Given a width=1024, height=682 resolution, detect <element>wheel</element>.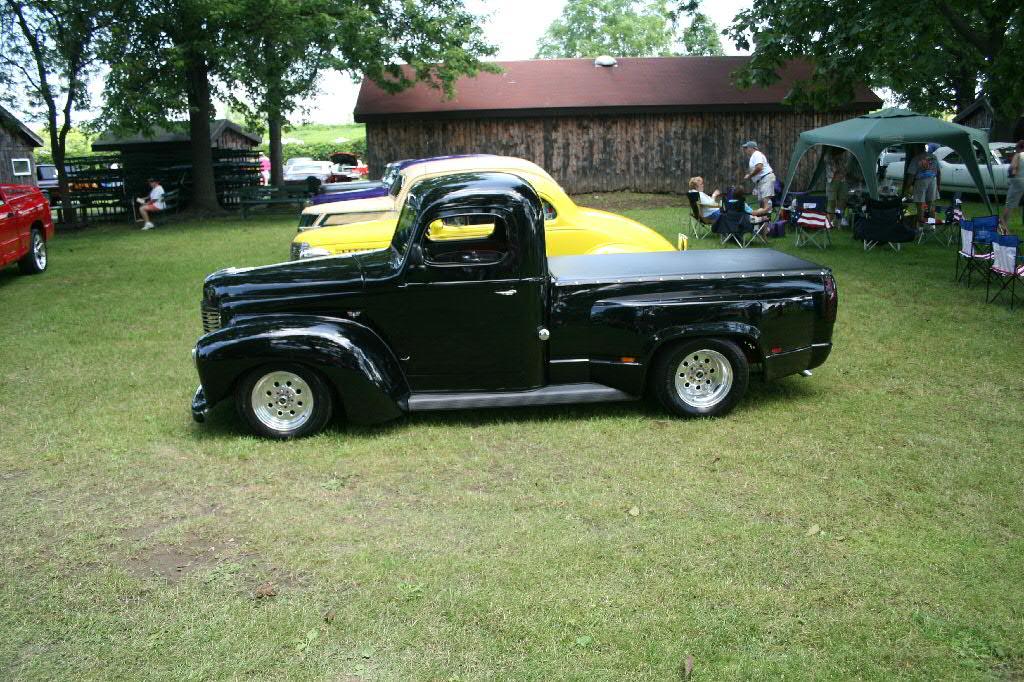
{"x1": 232, "y1": 366, "x2": 342, "y2": 442}.
